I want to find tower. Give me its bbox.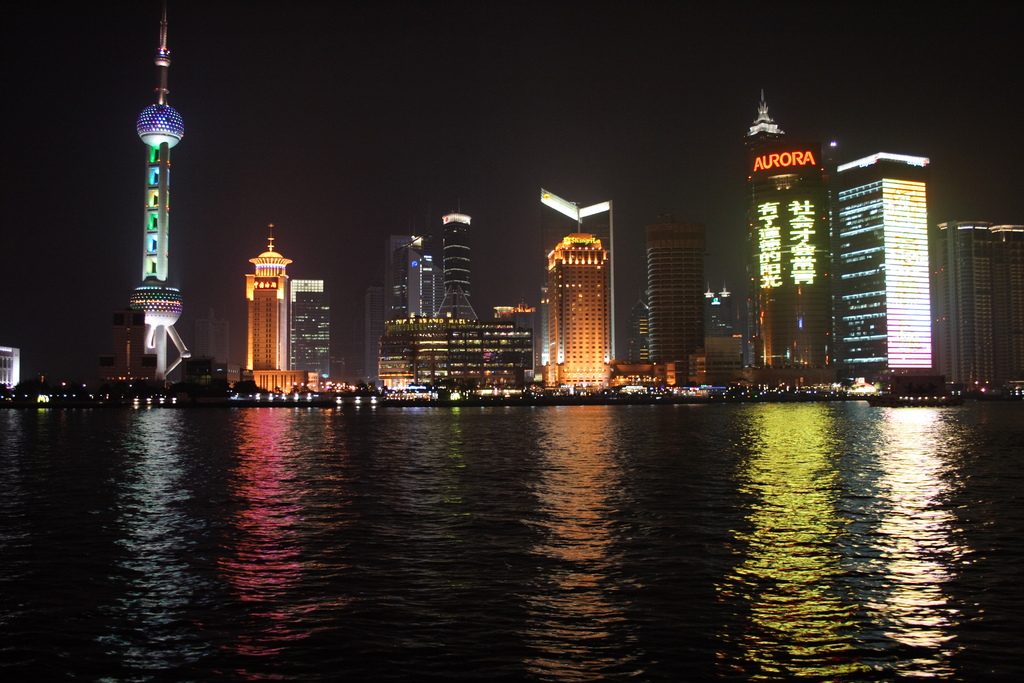
{"left": 252, "top": 269, "right": 279, "bottom": 377}.
